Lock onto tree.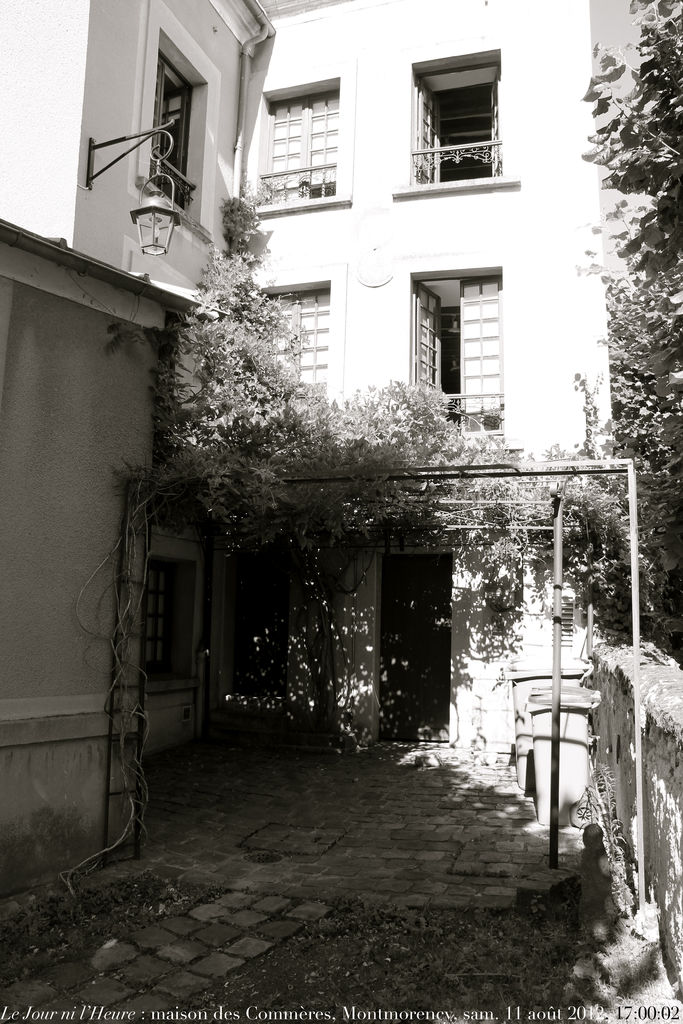
Locked: x1=149, y1=180, x2=466, y2=628.
